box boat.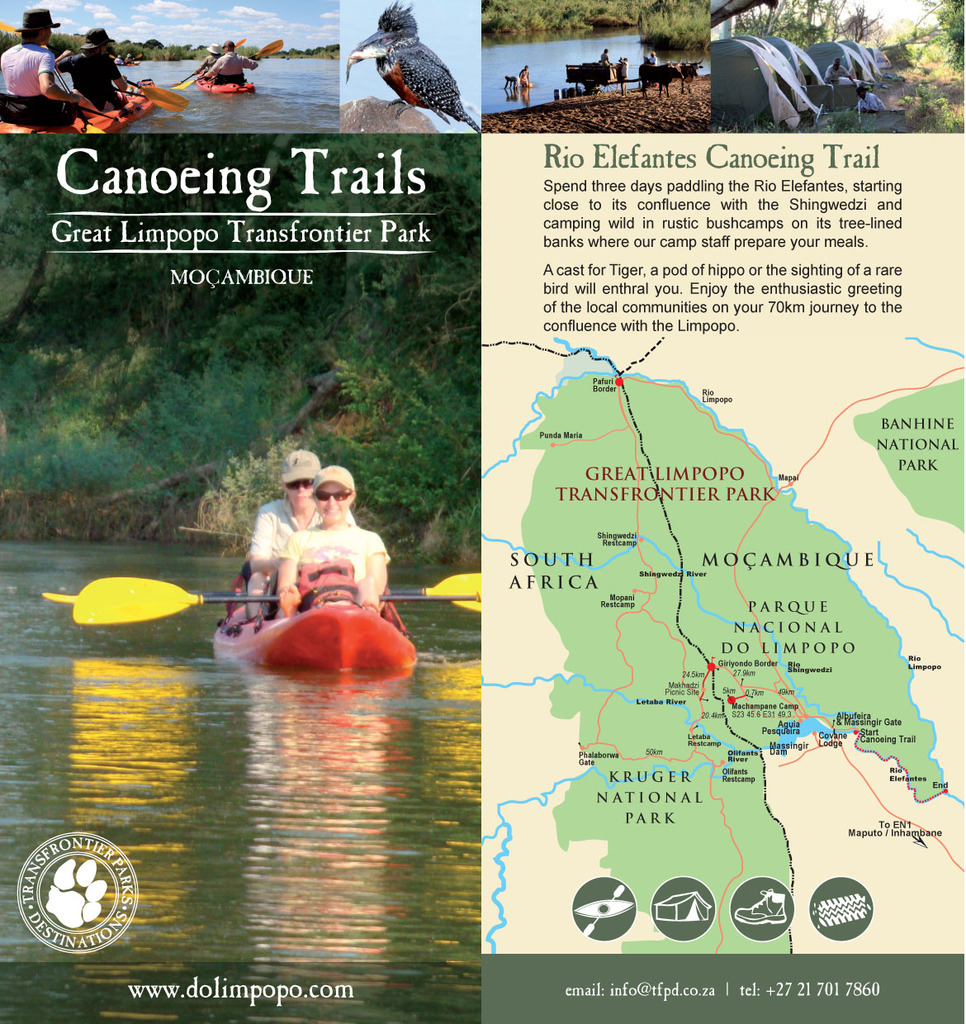
<region>195, 69, 257, 95</region>.
